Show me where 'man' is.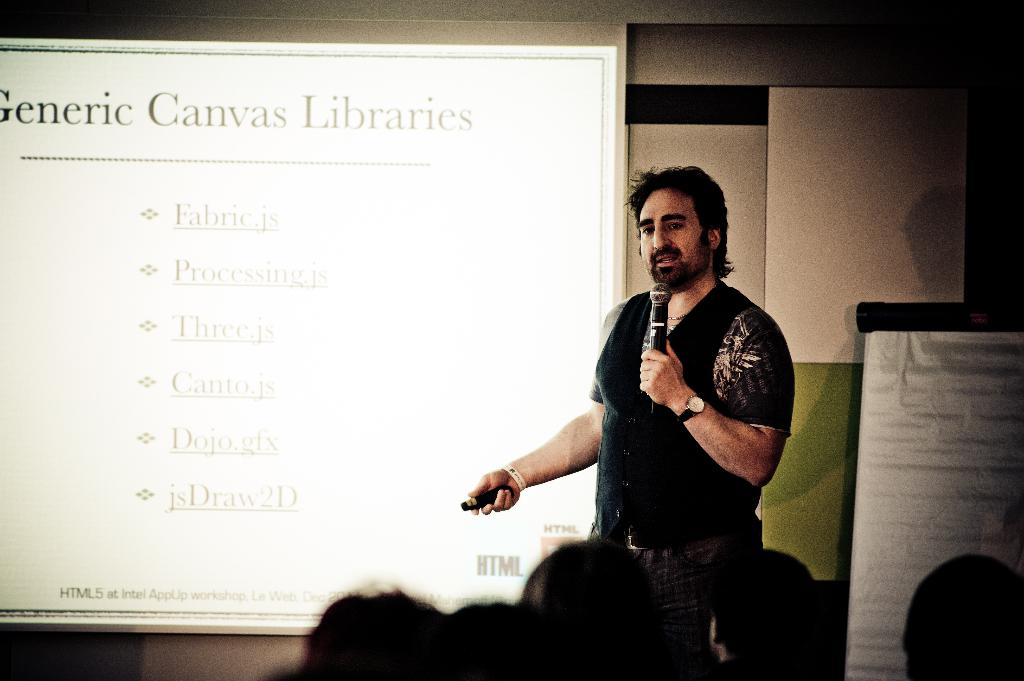
'man' is at l=528, t=176, r=803, b=613.
